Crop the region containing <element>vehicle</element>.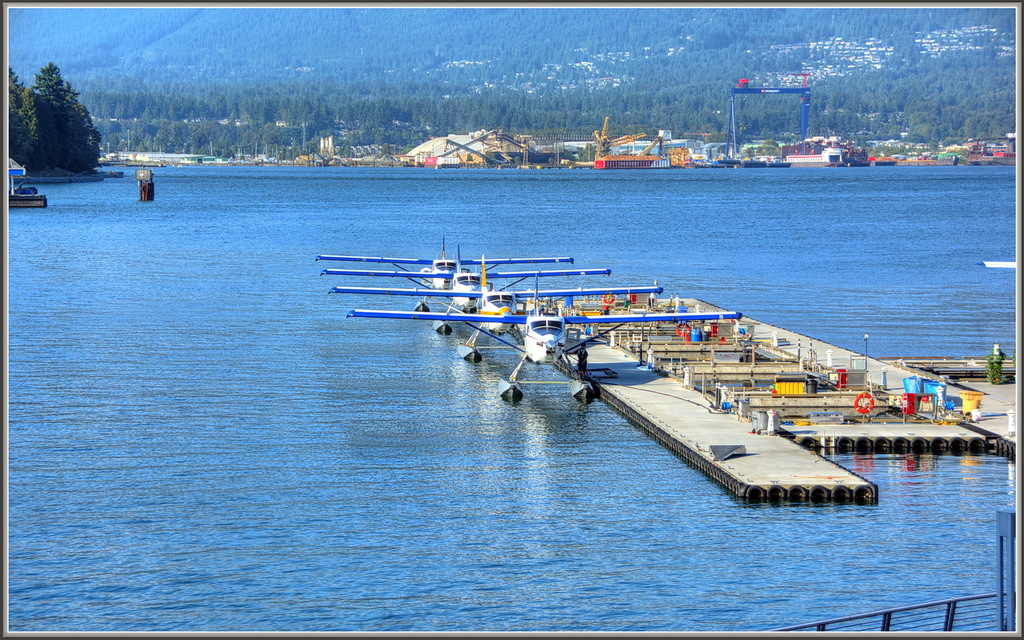
Crop region: 307,237,575,321.
